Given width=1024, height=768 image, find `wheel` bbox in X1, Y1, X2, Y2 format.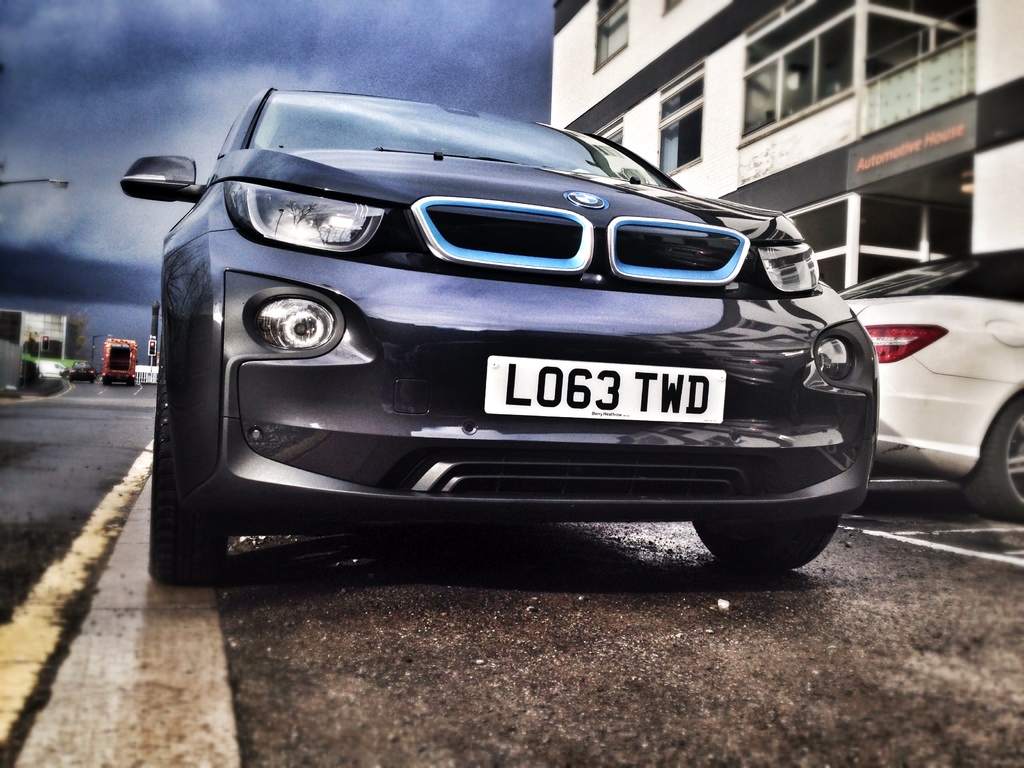
965, 395, 1023, 525.
